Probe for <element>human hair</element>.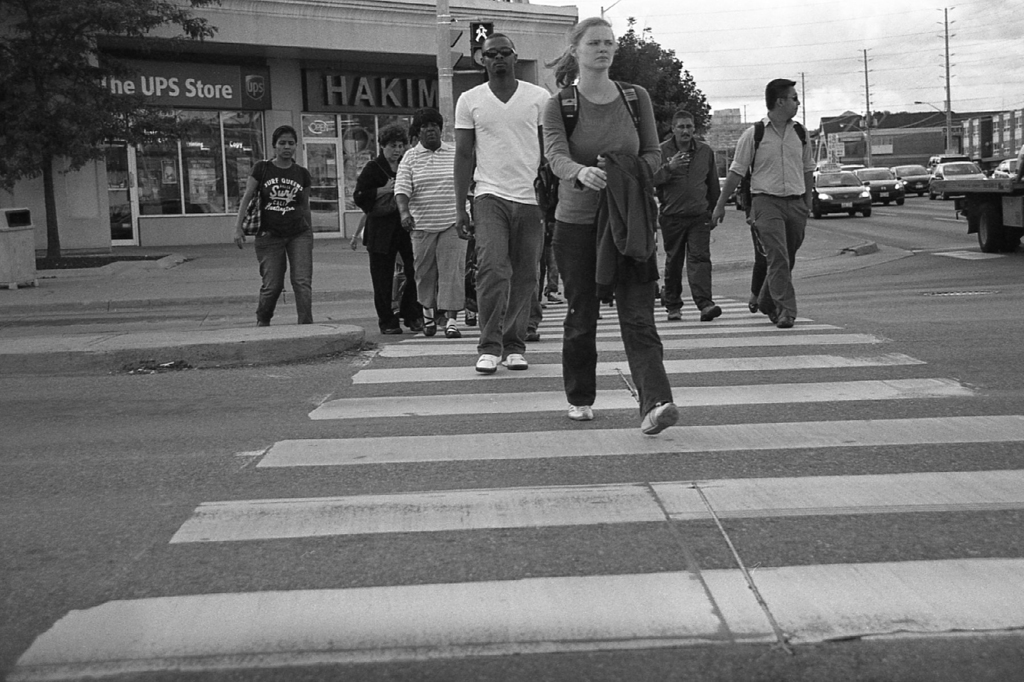
Probe result: {"x1": 480, "y1": 36, "x2": 518, "y2": 73}.
